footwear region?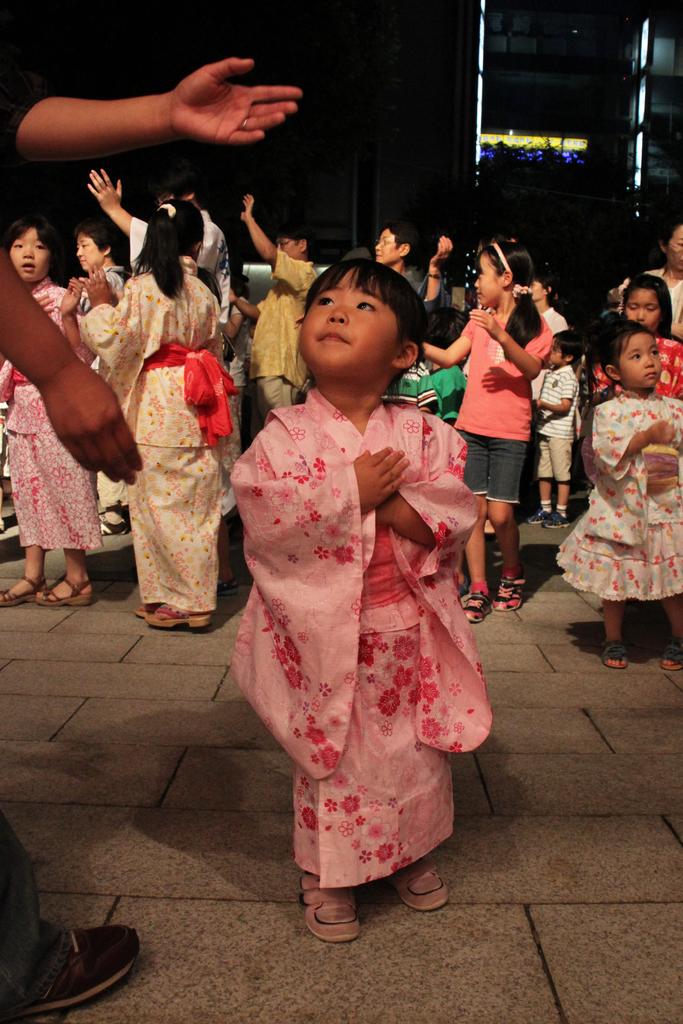
l=492, t=570, r=529, b=610
